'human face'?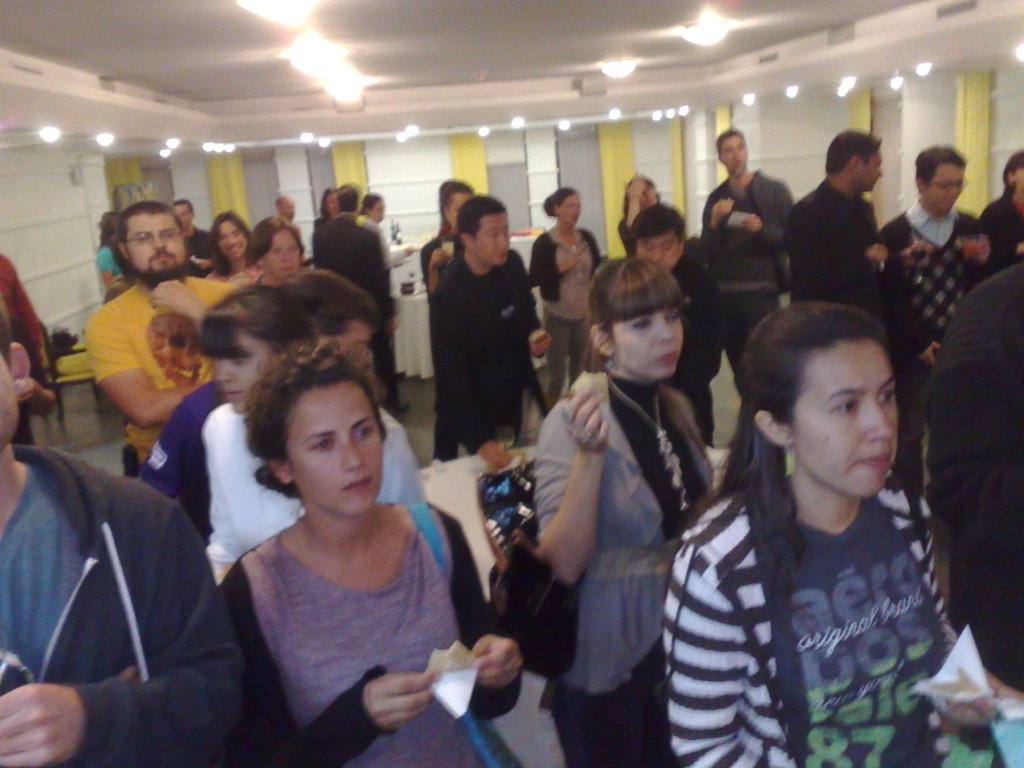
box(124, 214, 188, 278)
